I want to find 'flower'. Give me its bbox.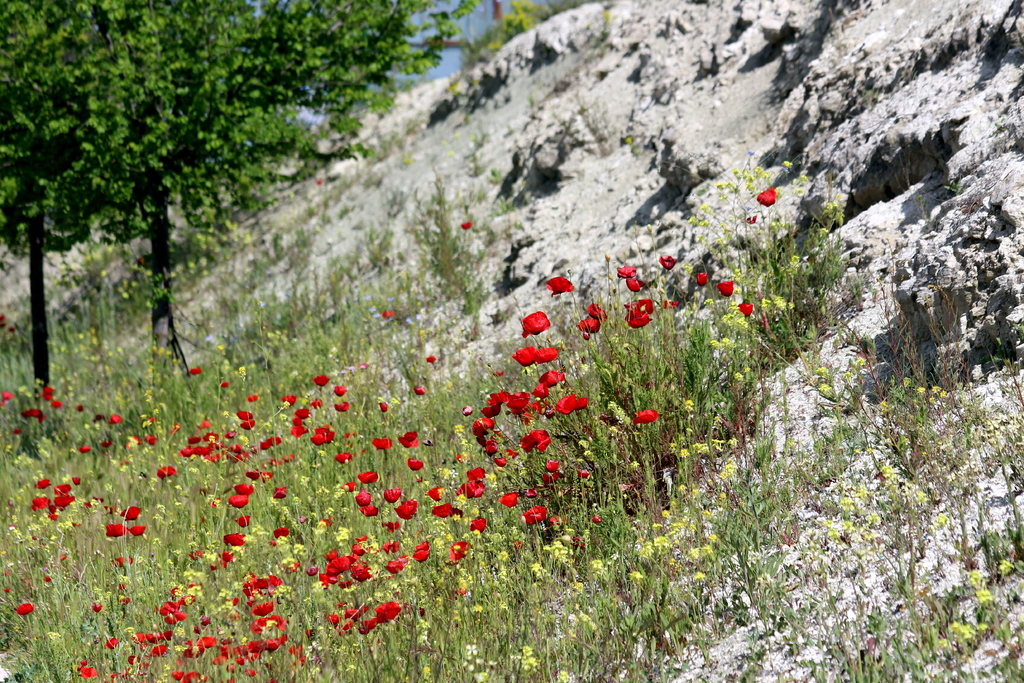
578,467,588,479.
